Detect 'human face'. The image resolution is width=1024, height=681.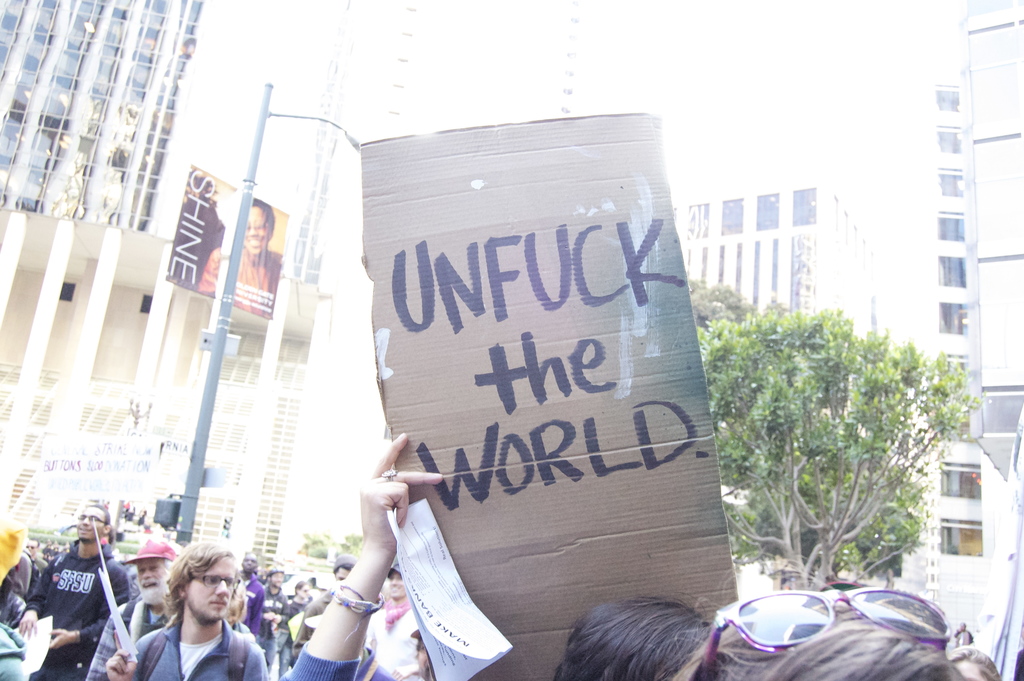
(133, 559, 172, 591).
